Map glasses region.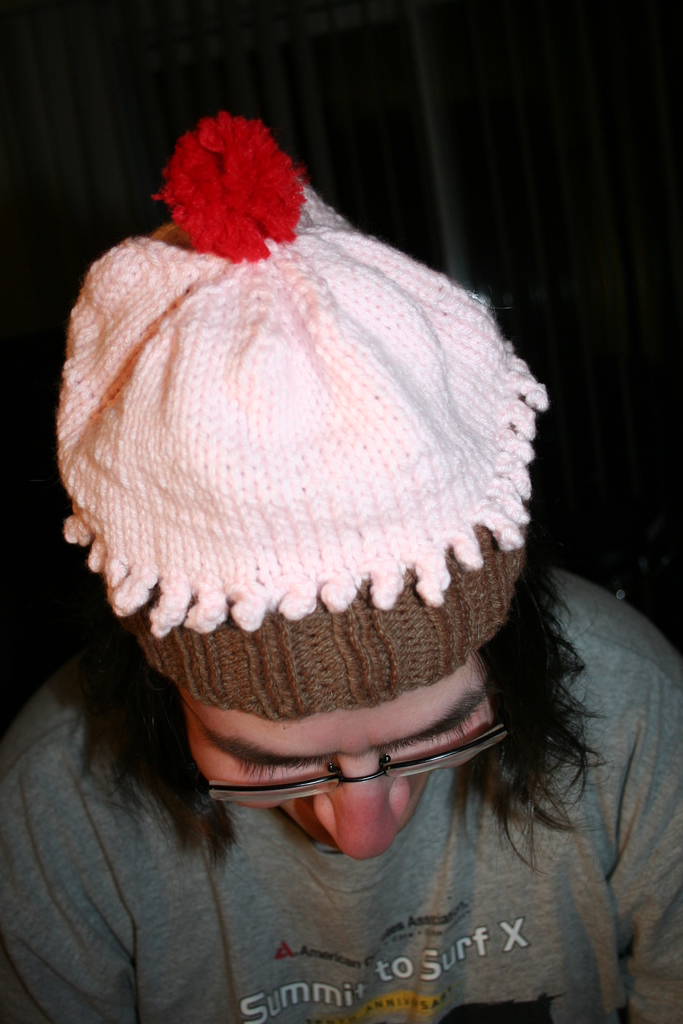
Mapped to 184:743:500:830.
